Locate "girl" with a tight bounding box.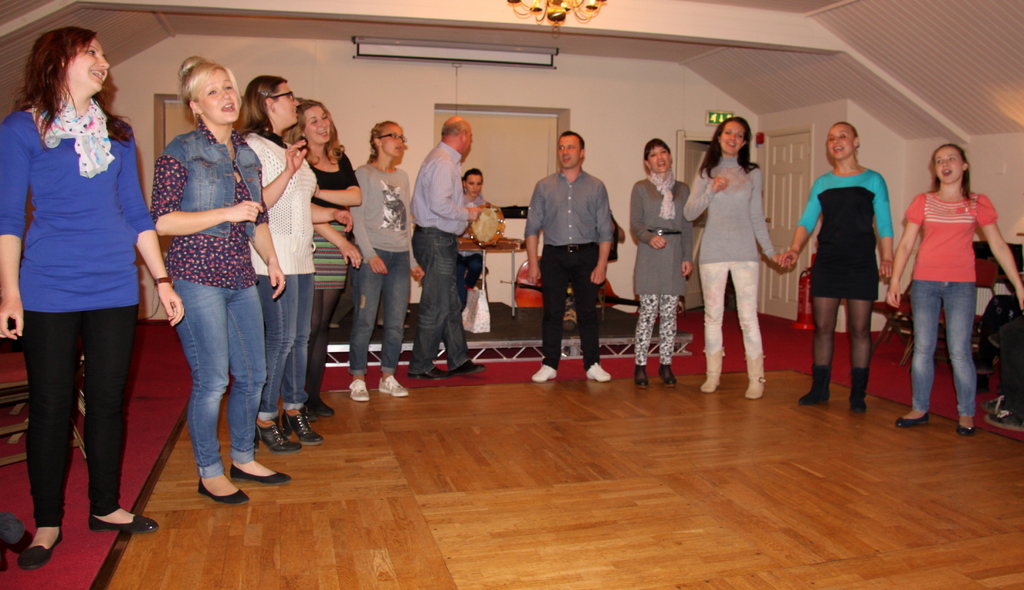
bbox(0, 23, 196, 568).
